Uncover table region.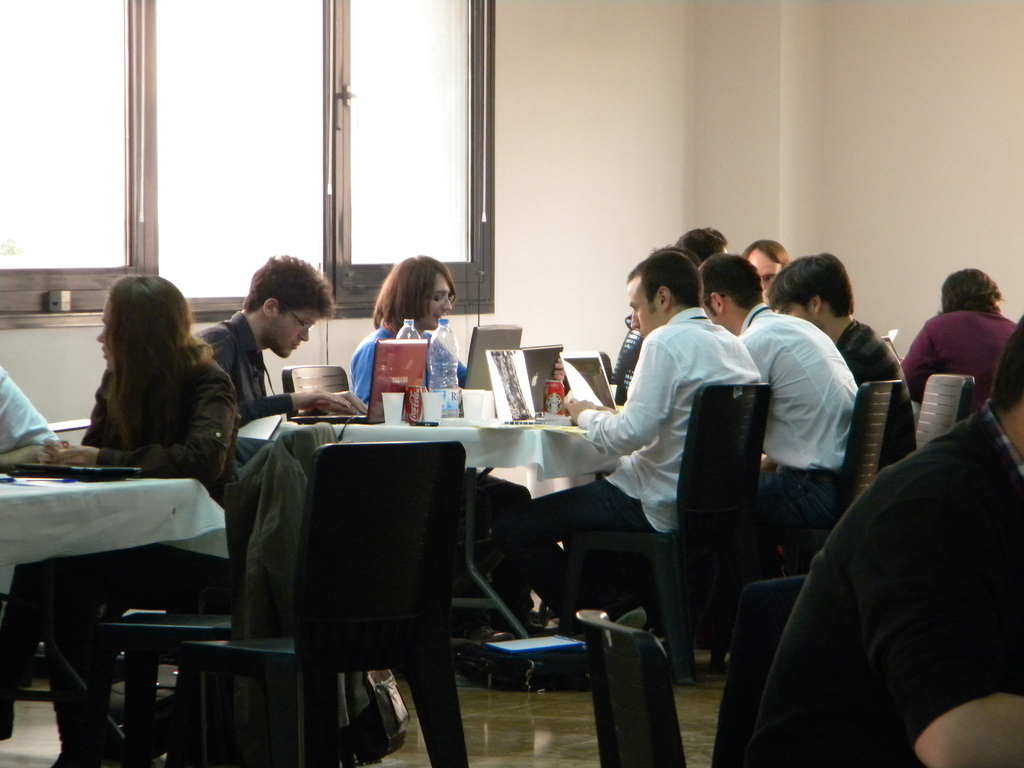
Uncovered: locate(0, 471, 226, 741).
